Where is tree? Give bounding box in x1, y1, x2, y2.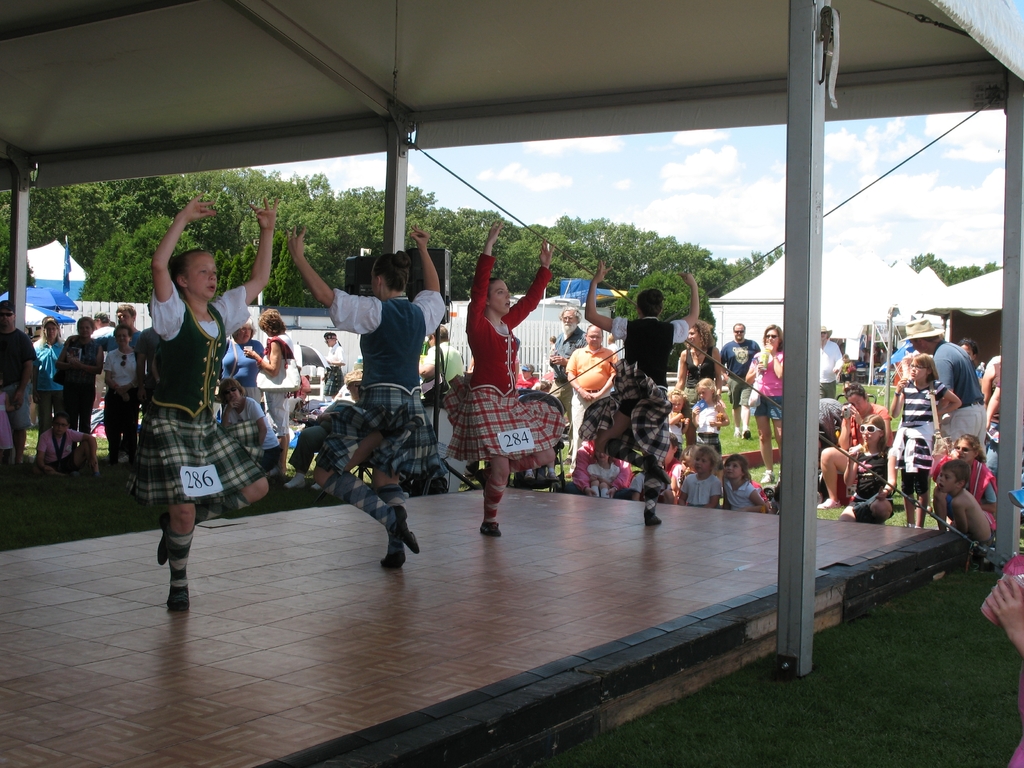
911, 250, 1001, 285.
